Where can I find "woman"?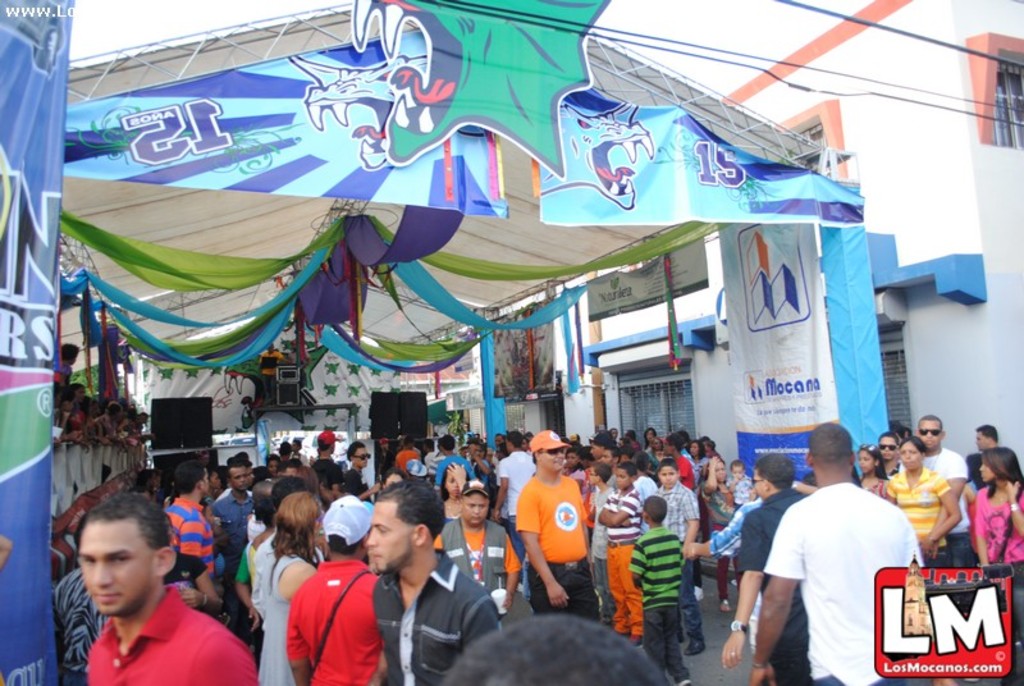
You can find it at {"x1": 975, "y1": 444, "x2": 1023, "y2": 685}.
